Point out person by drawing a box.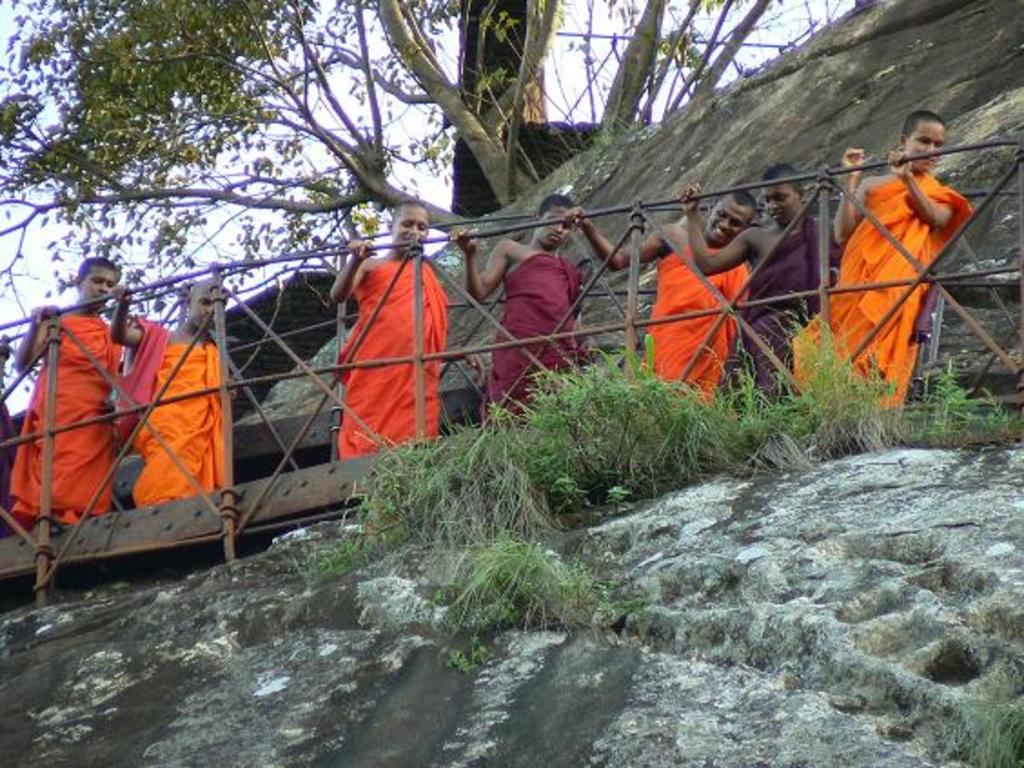
9/254/125/525.
